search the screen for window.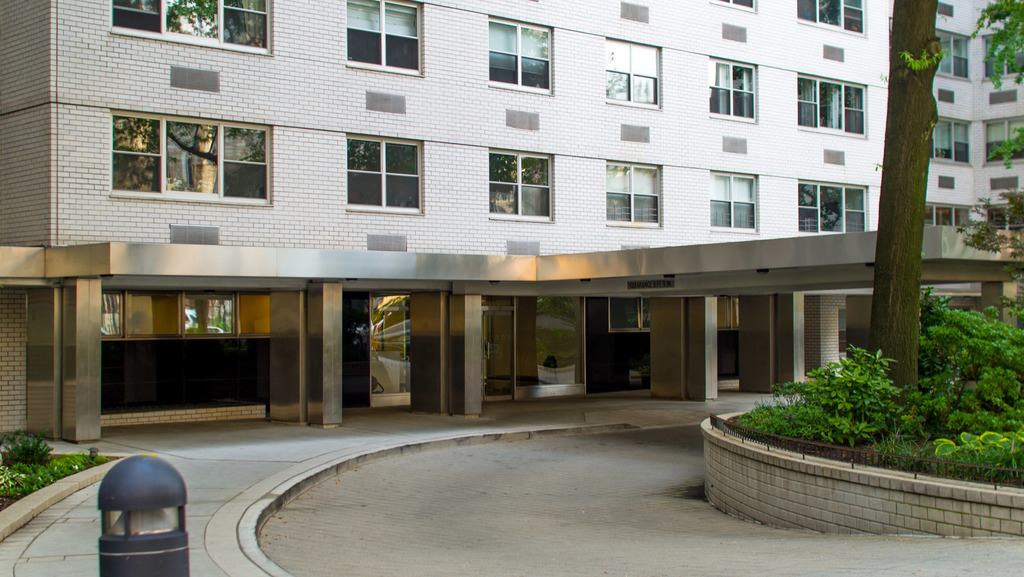
Found at [487, 149, 554, 219].
